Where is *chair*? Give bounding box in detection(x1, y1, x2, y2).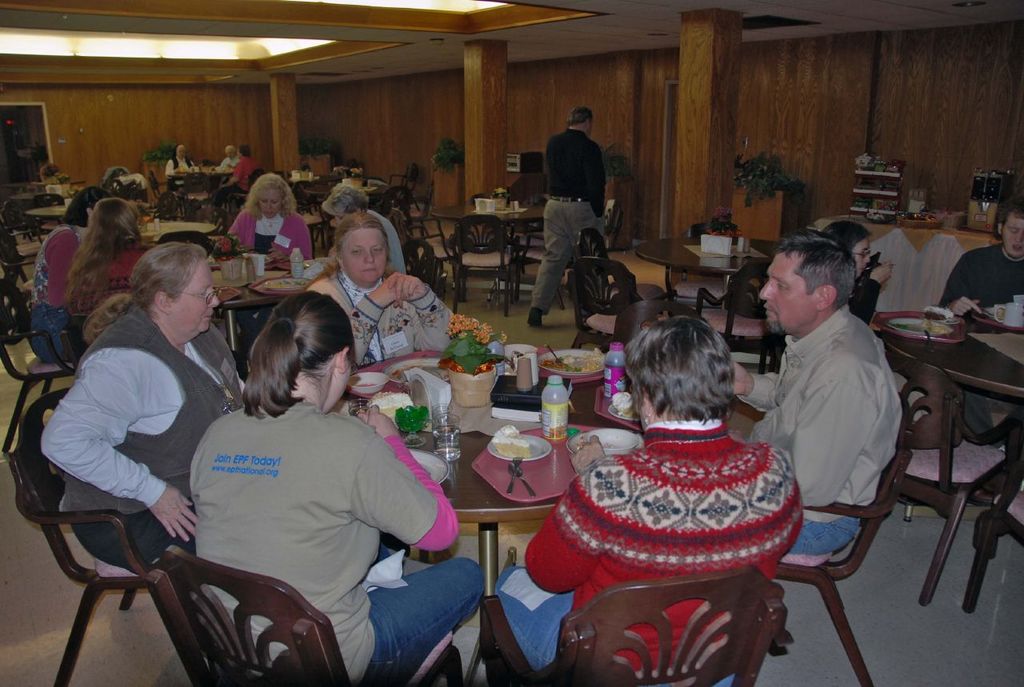
detection(690, 258, 778, 381).
